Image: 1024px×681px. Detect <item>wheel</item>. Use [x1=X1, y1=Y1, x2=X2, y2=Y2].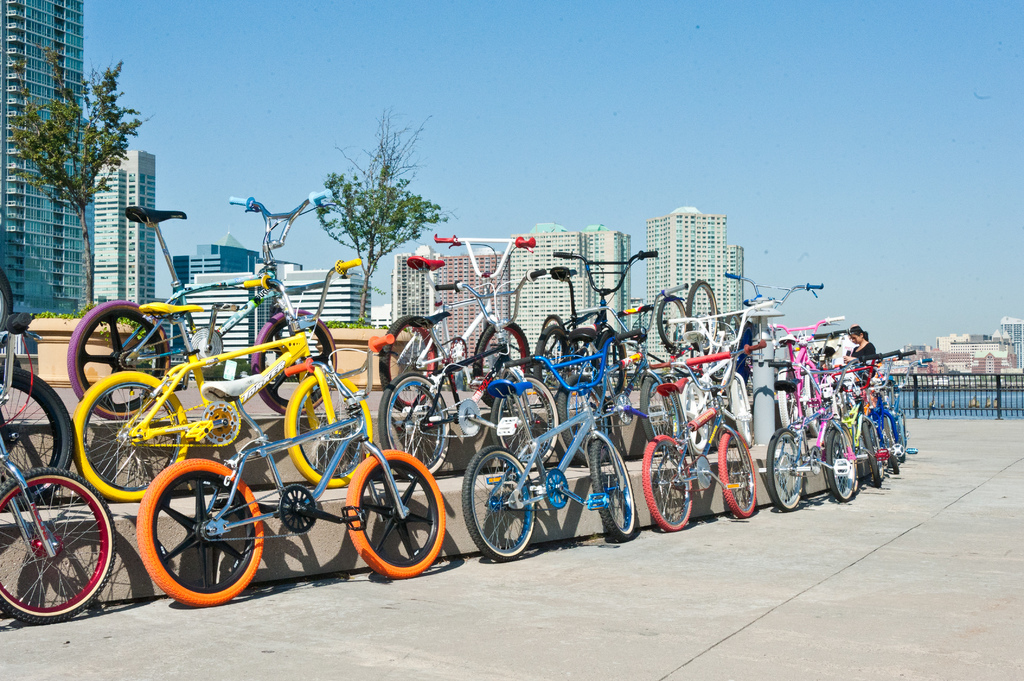
[x1=768, y1=429, x2=803, y2=511].
